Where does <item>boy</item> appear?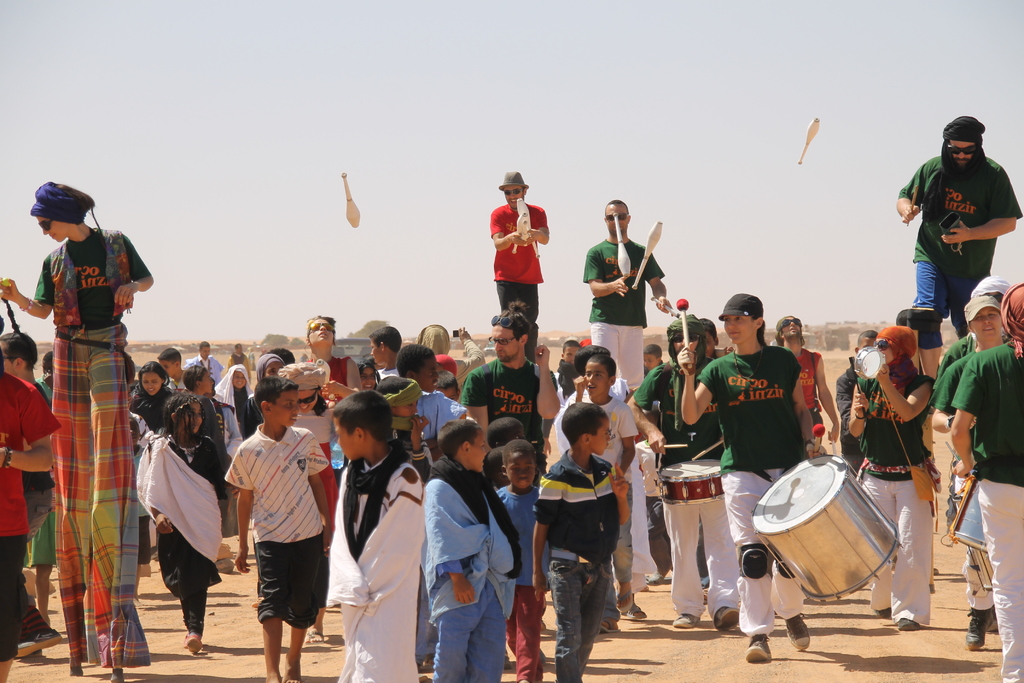
Appears at 156 342 186 386.
